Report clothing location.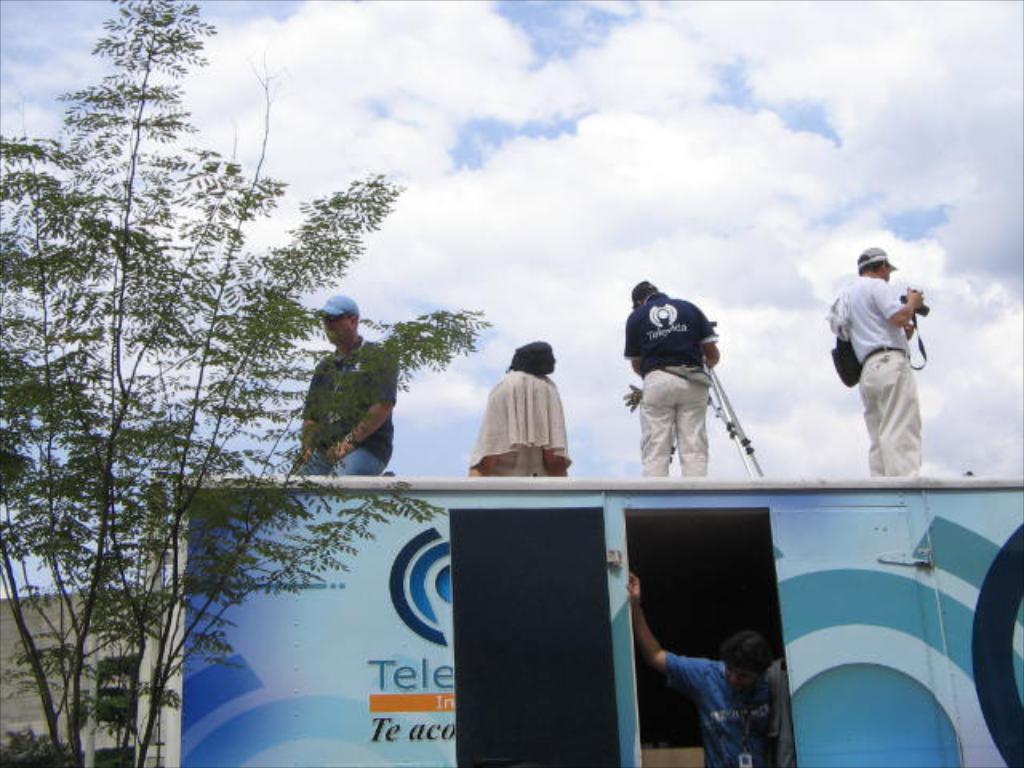
Report: Rect(474, 362, 582, 483).
